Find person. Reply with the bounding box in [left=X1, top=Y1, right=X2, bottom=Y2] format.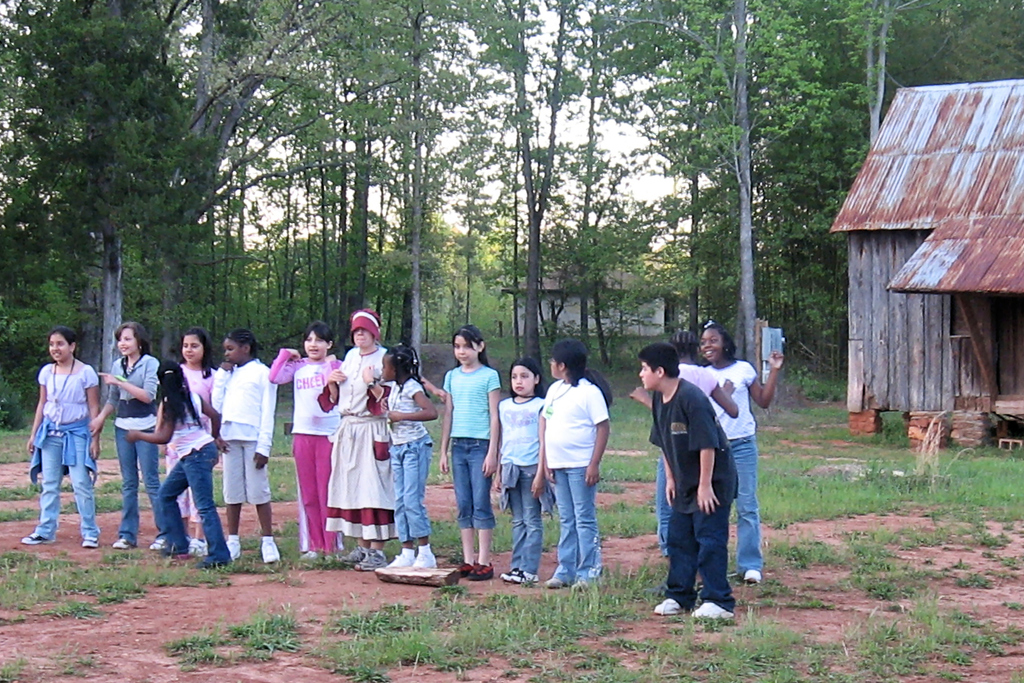
[left=114, top=358, right=236, bottom=584].
